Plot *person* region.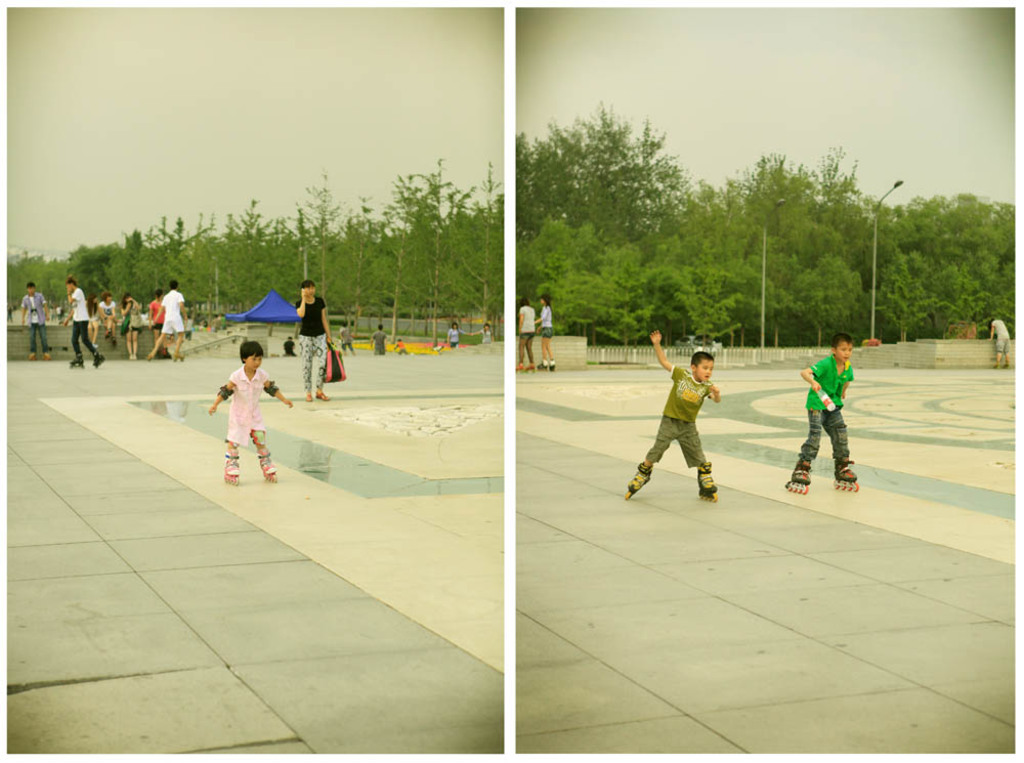
Plotted at (390, 331, 416, 357).
